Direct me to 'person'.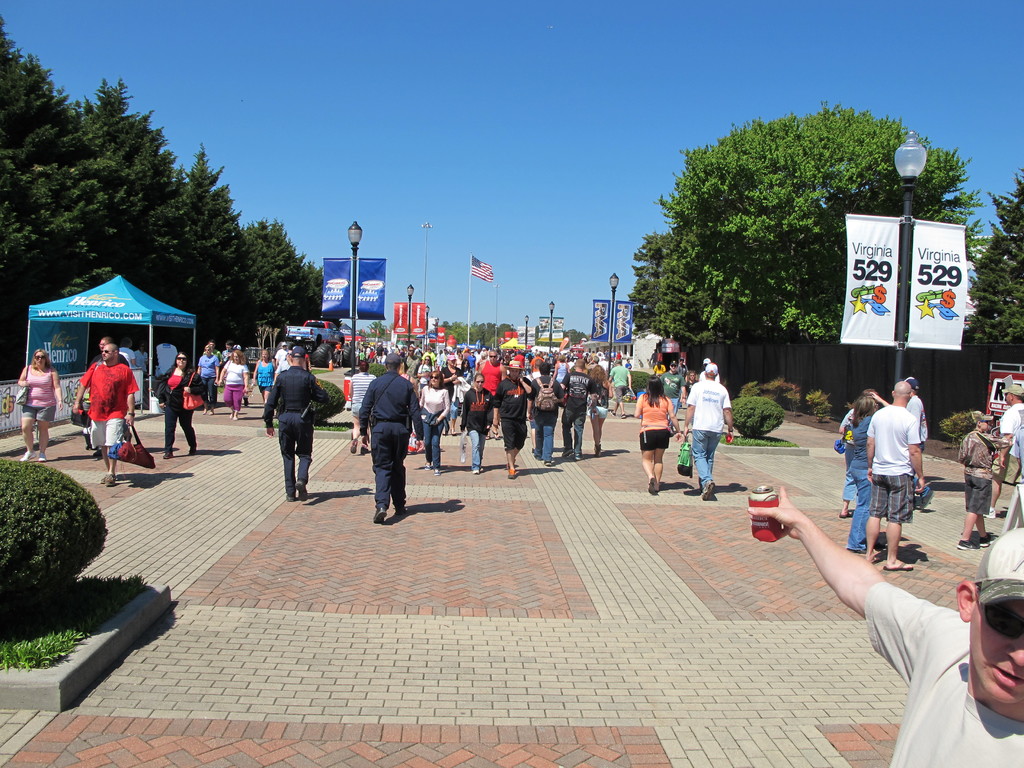
Direction: [959, 412, 1020, 559].
